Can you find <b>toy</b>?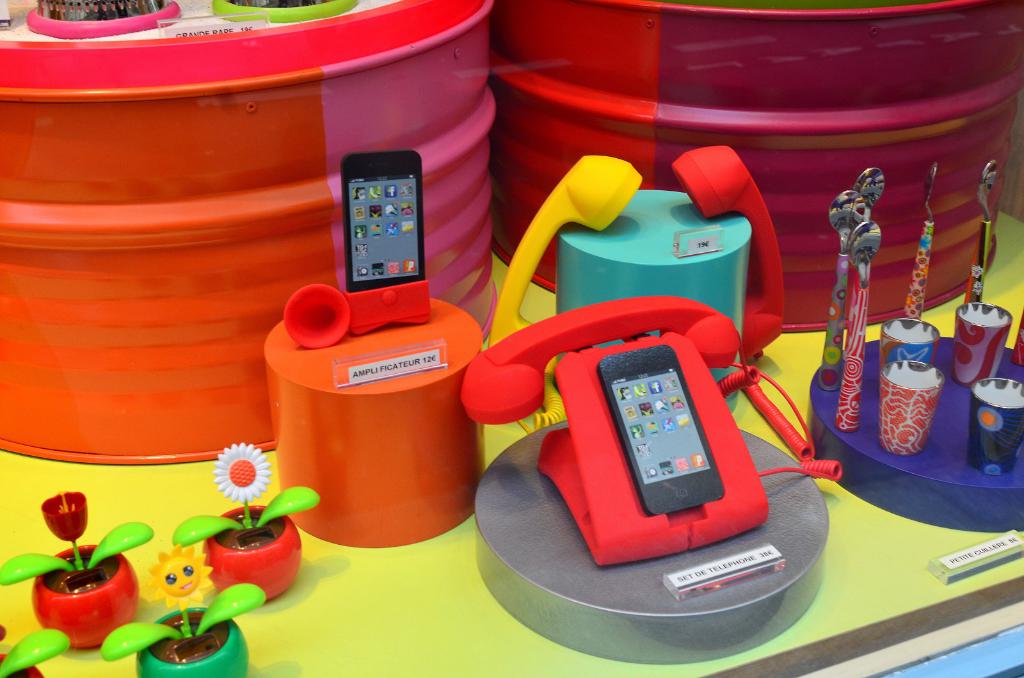
Yes, bounding box: [left=97, top=544, right=272, bottom=677].
